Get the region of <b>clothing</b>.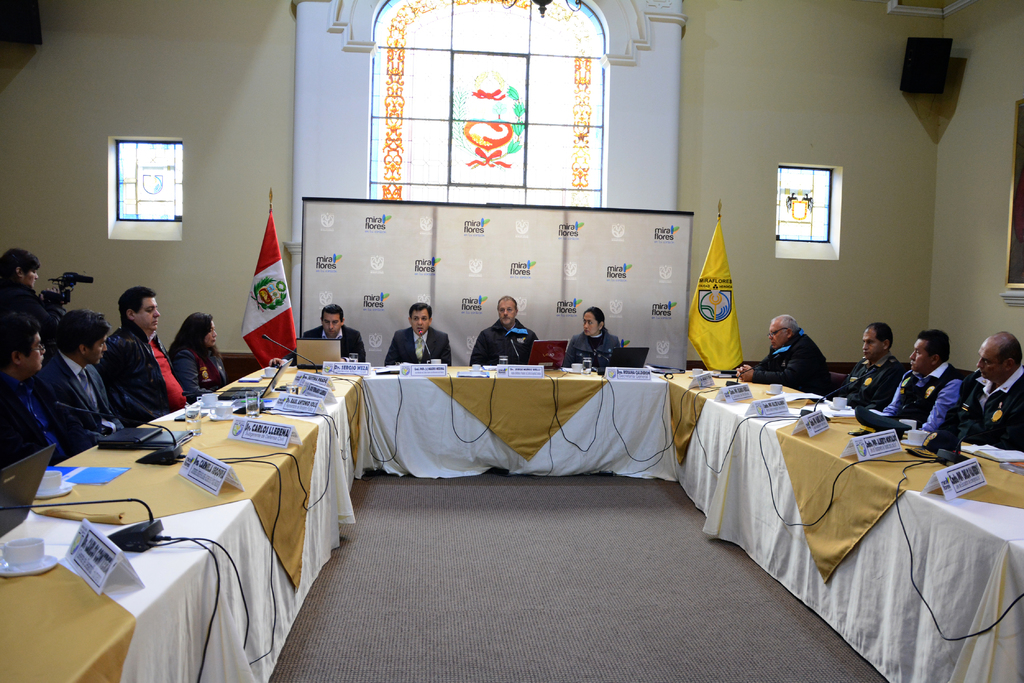
Rect(88, 301, 168, 438).
